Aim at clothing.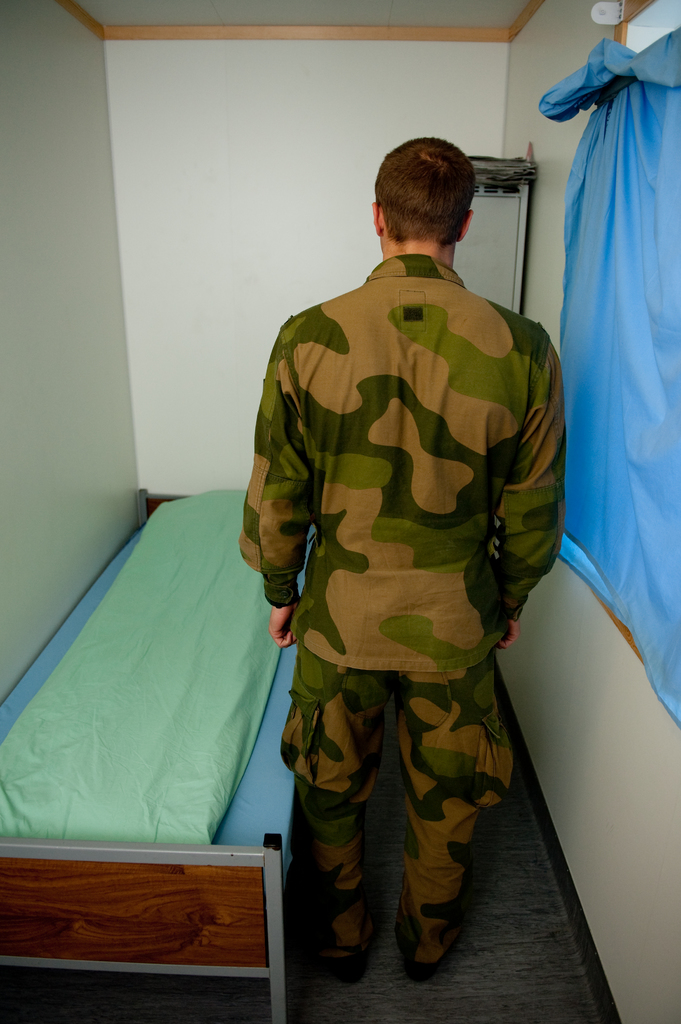
Aimed at detection(248, 203, 558, 888).
